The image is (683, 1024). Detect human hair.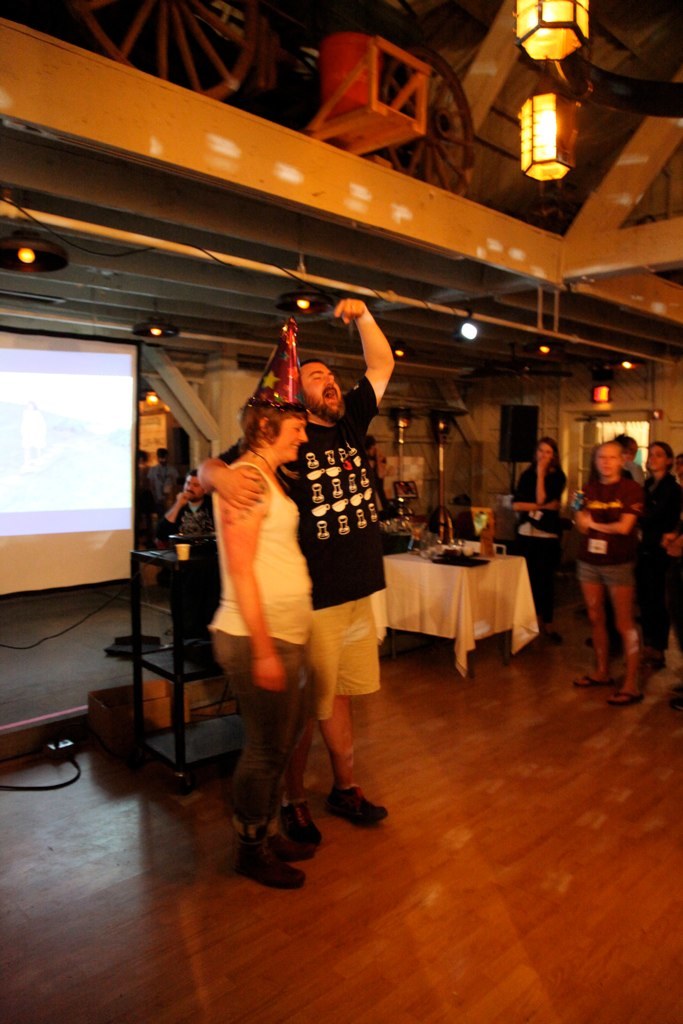
Detection: 187:468:199:480.
